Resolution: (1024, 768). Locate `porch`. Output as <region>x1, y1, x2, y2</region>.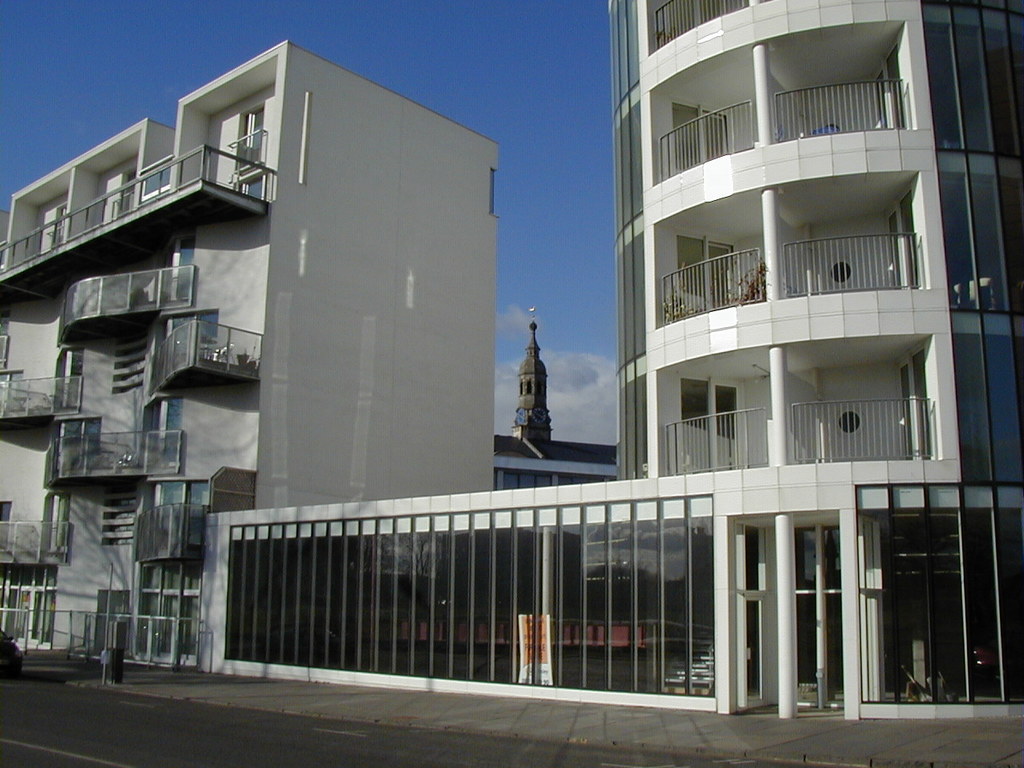
<region>662, 418, 774, 474</region>.
